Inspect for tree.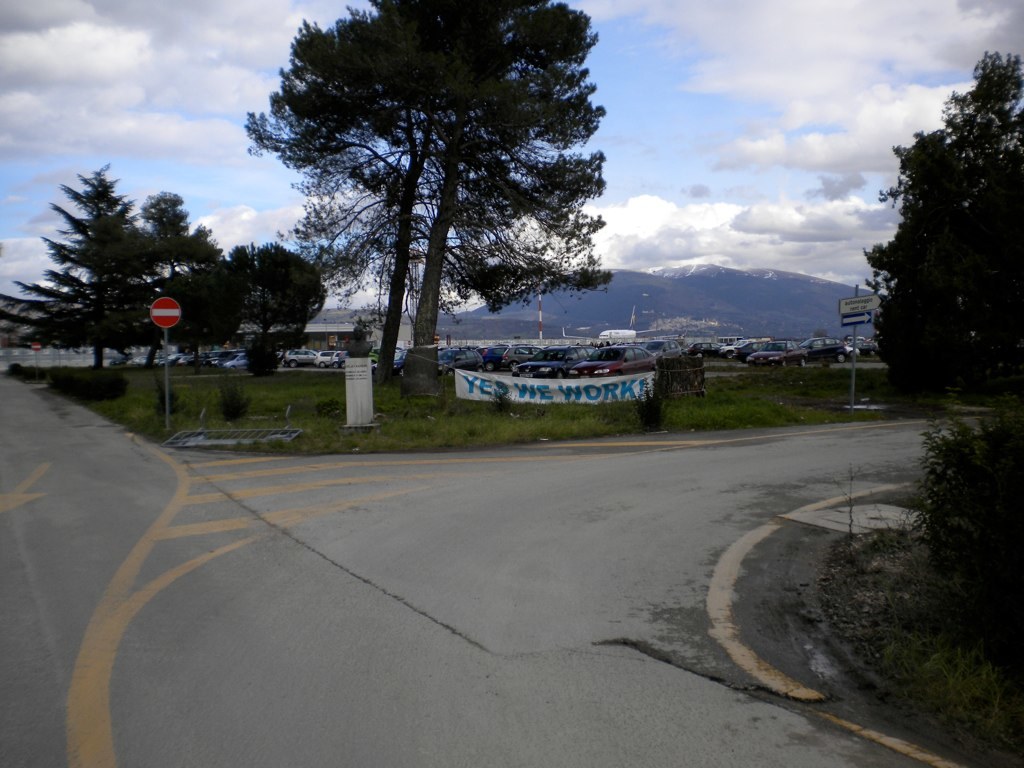
Inspection: crop(223, 245, 327, 386).
